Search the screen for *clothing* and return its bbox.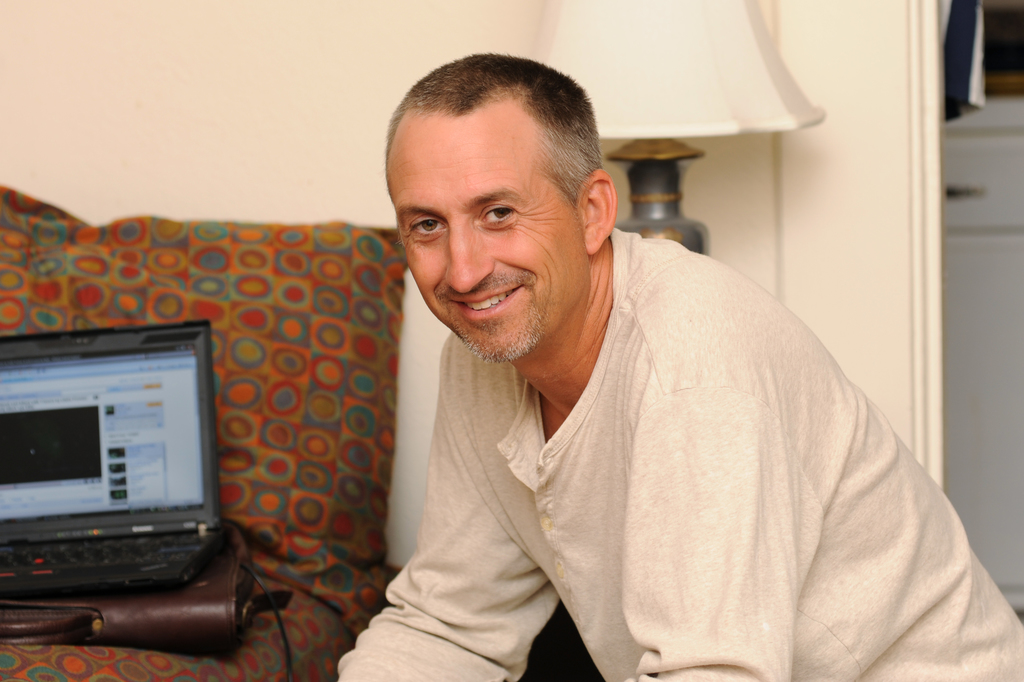
Found: (x1=338, y1=221, x2=1023, y2=681).
